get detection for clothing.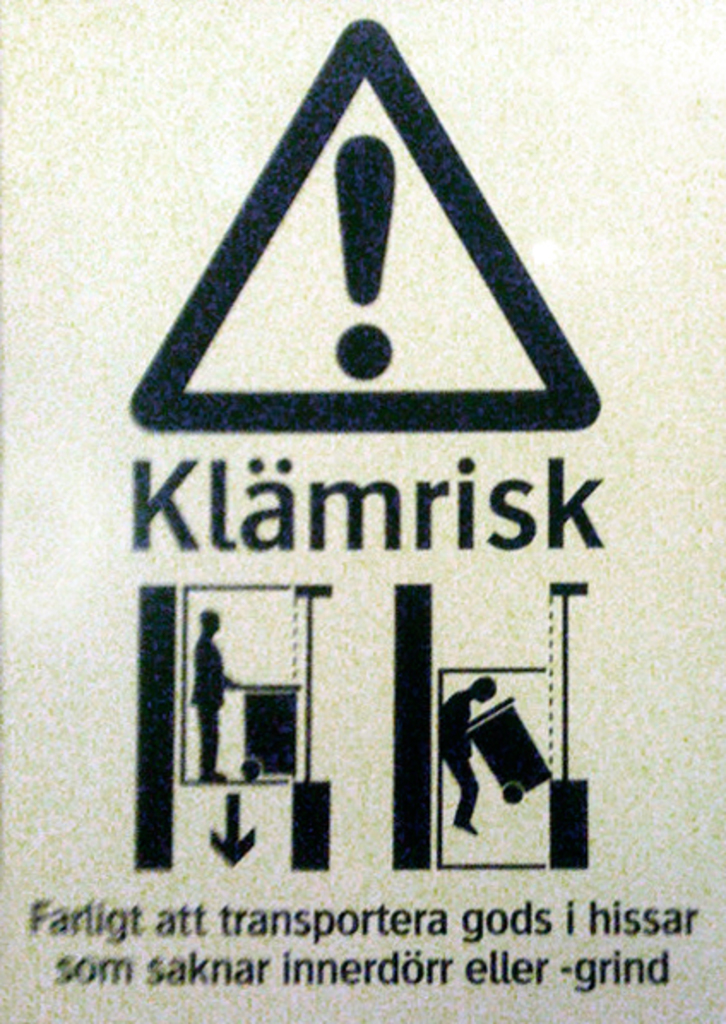
Detection: {"left": 442, "top": 694, "right": 479, "bottom": 822}.
